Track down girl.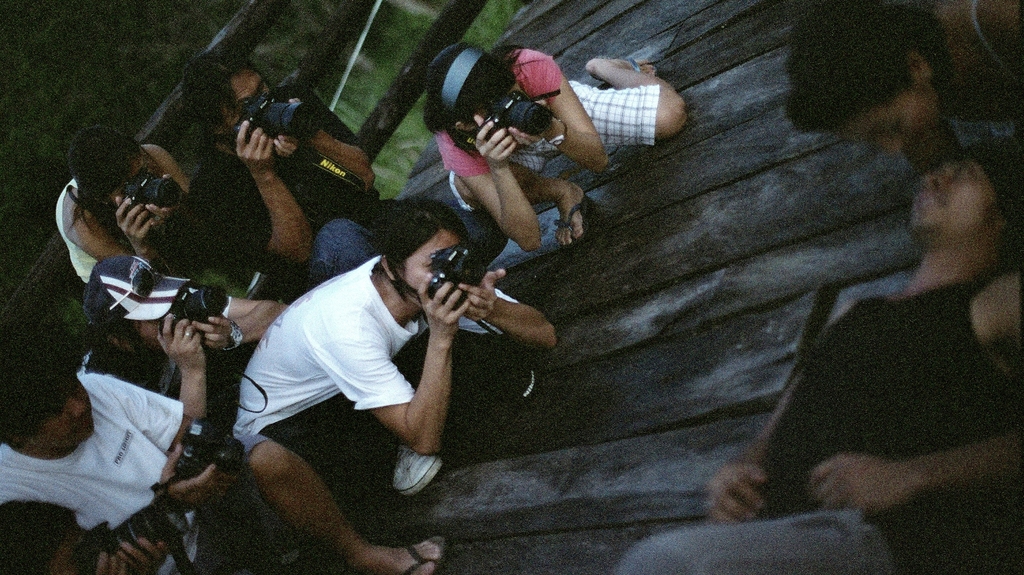
Tracked to (left=423, top=45, right=685, bottom=251).
